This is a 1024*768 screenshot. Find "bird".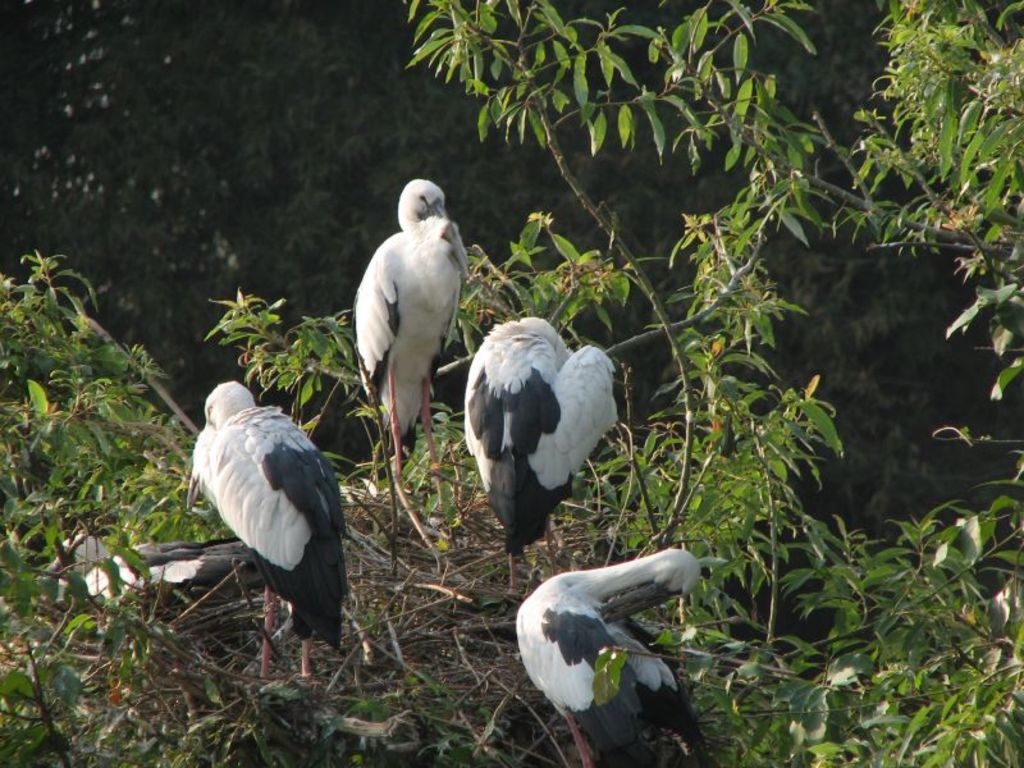
Bounding box: region(458, 316, 623, 608).
